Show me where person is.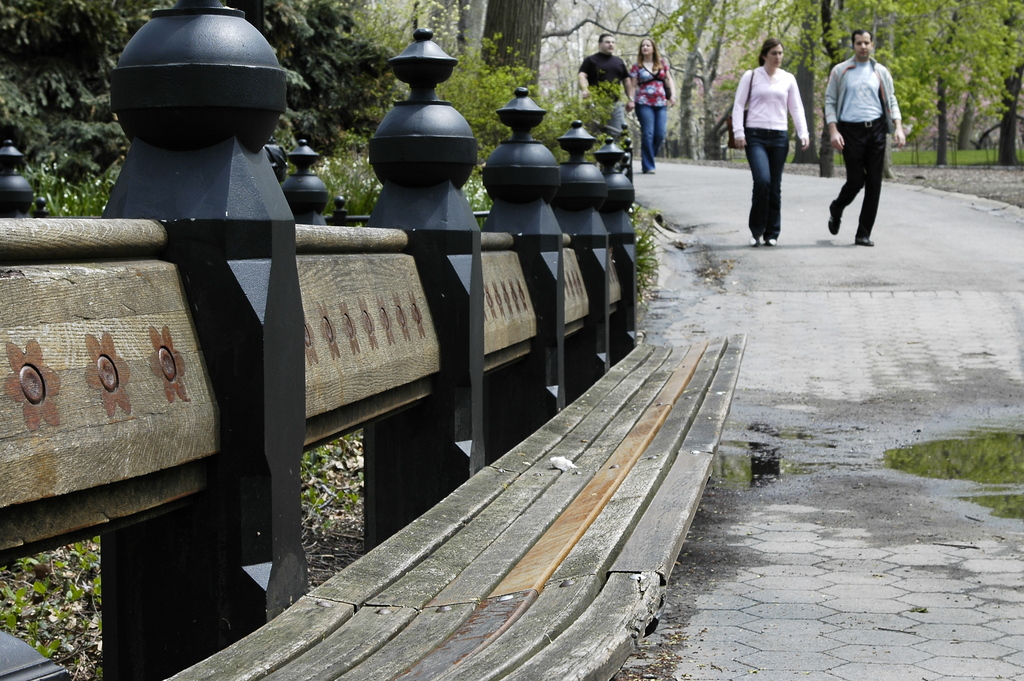
person is at (x1=576, y1=31, x2=641, y2=145).
